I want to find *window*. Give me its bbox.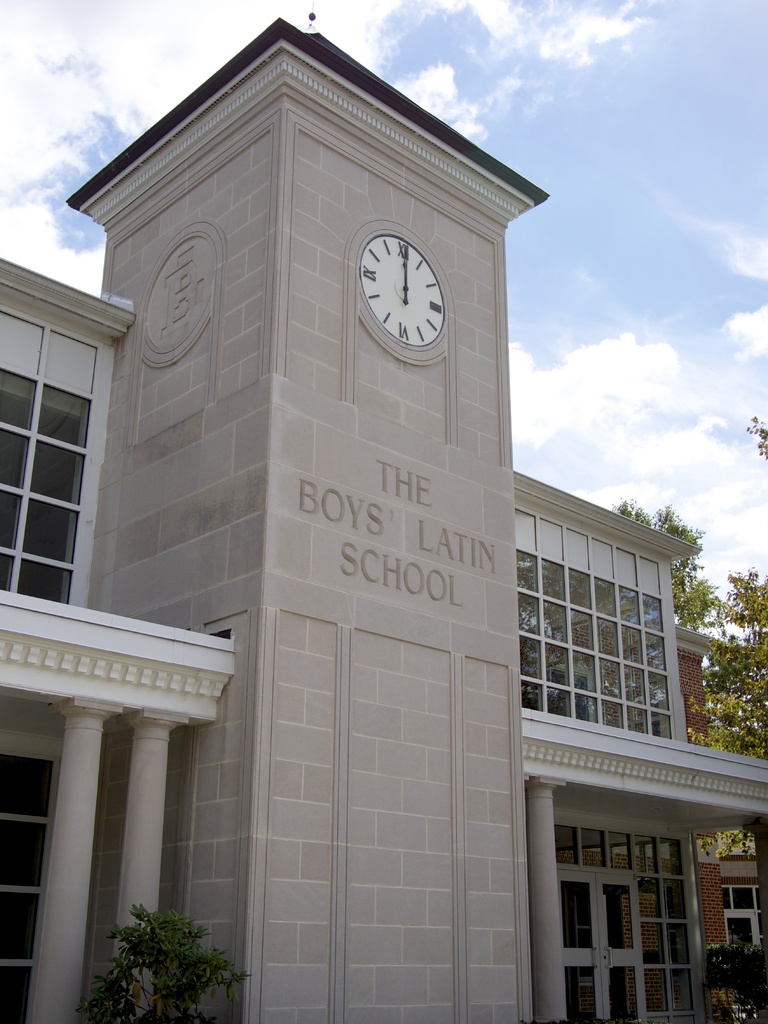
<region>551, 824, 701, 1023</region>.
